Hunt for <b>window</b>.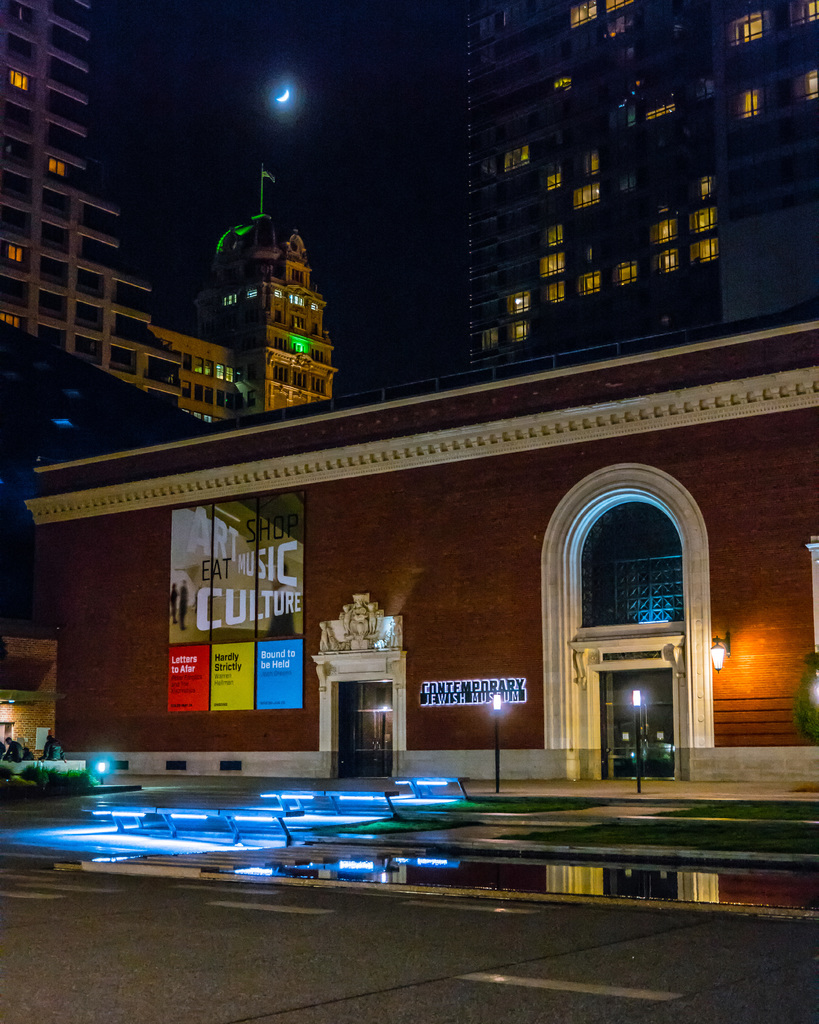
Hunted down at x1=292 y1=374 x2=309 y2=388.
